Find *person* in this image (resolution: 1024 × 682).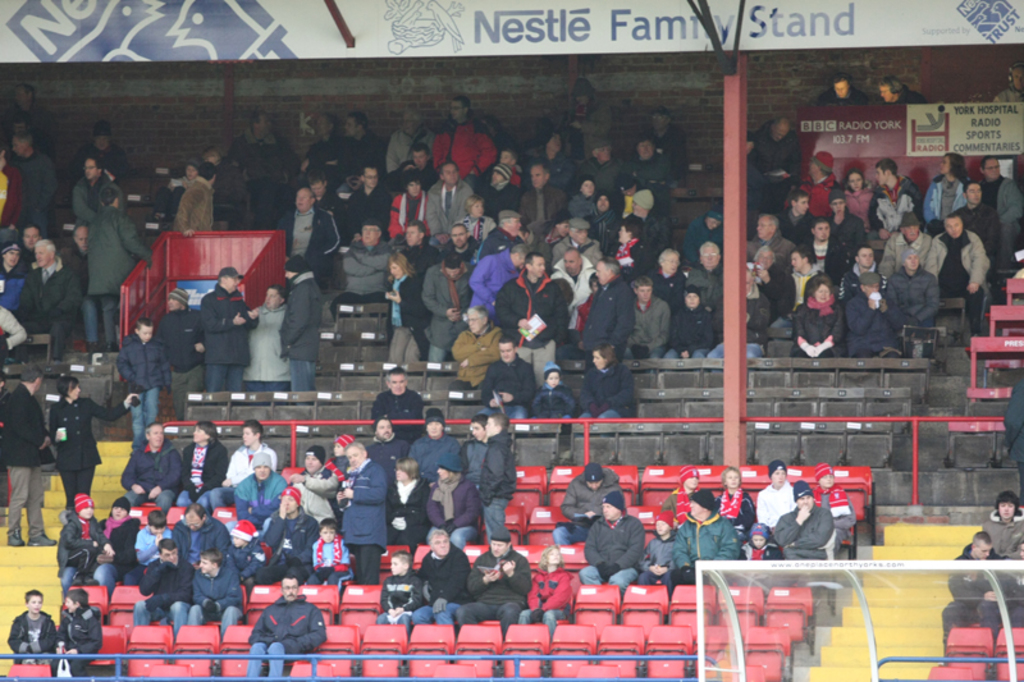
<bbox>941, 532, 1011, 672</bbox>.
